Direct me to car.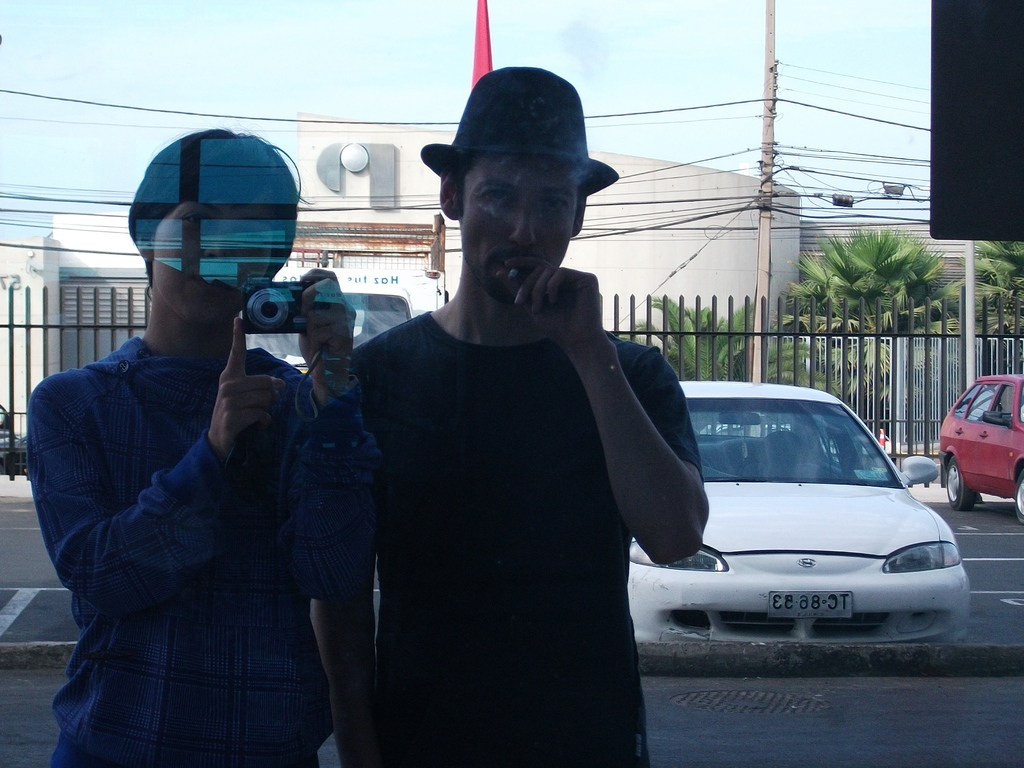
Direction: BBox(627, 389, 970, 644).
